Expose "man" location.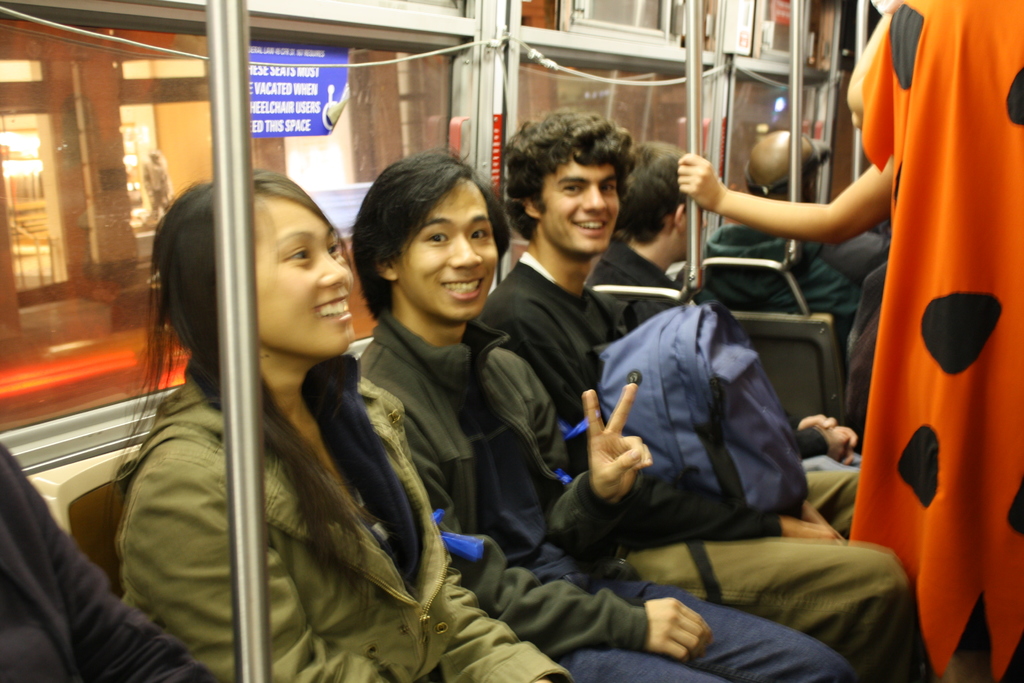
Exposed at x1=673, y1=133, x2=862, y2=329.
